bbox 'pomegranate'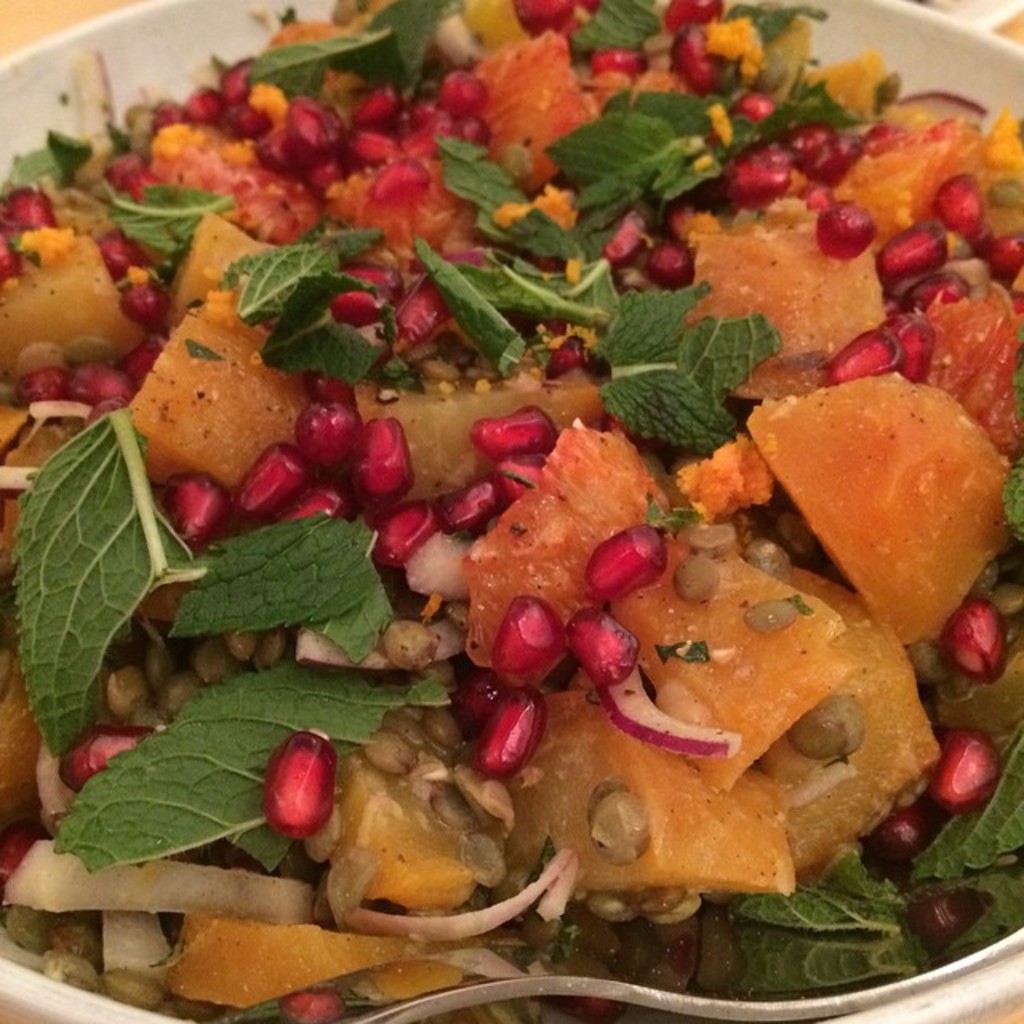
69,363,136,406
